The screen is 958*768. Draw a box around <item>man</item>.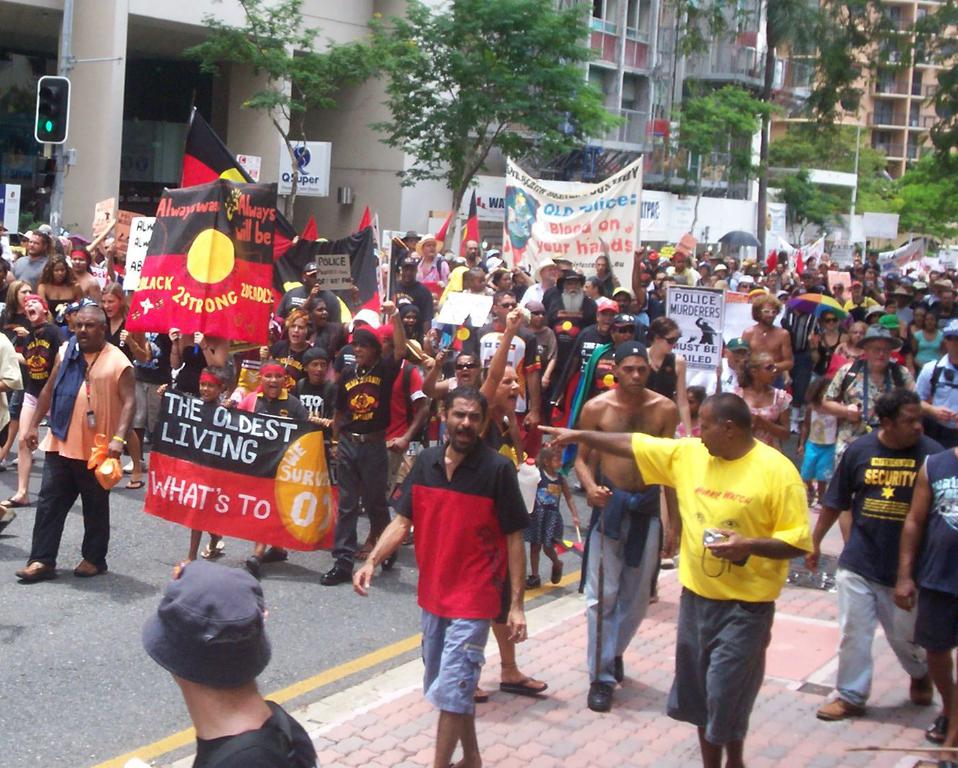
319, 296, 403, 596.
